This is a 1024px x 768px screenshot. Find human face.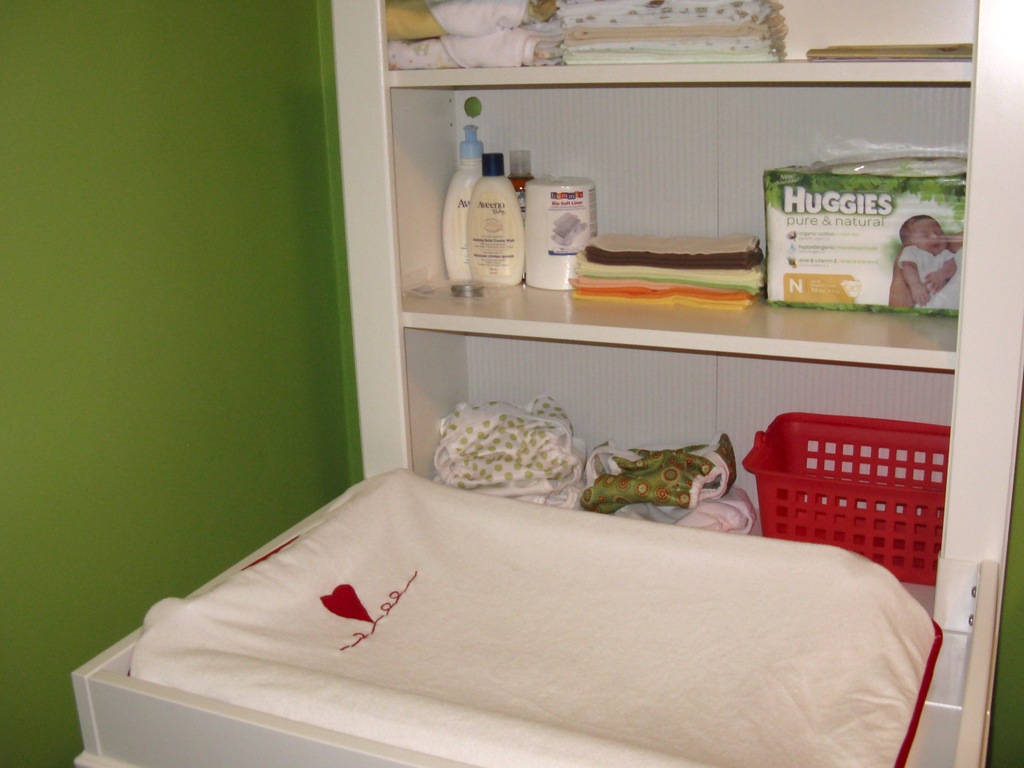
Bounding box: [left=911, top=215, right=945, bottom=258].
